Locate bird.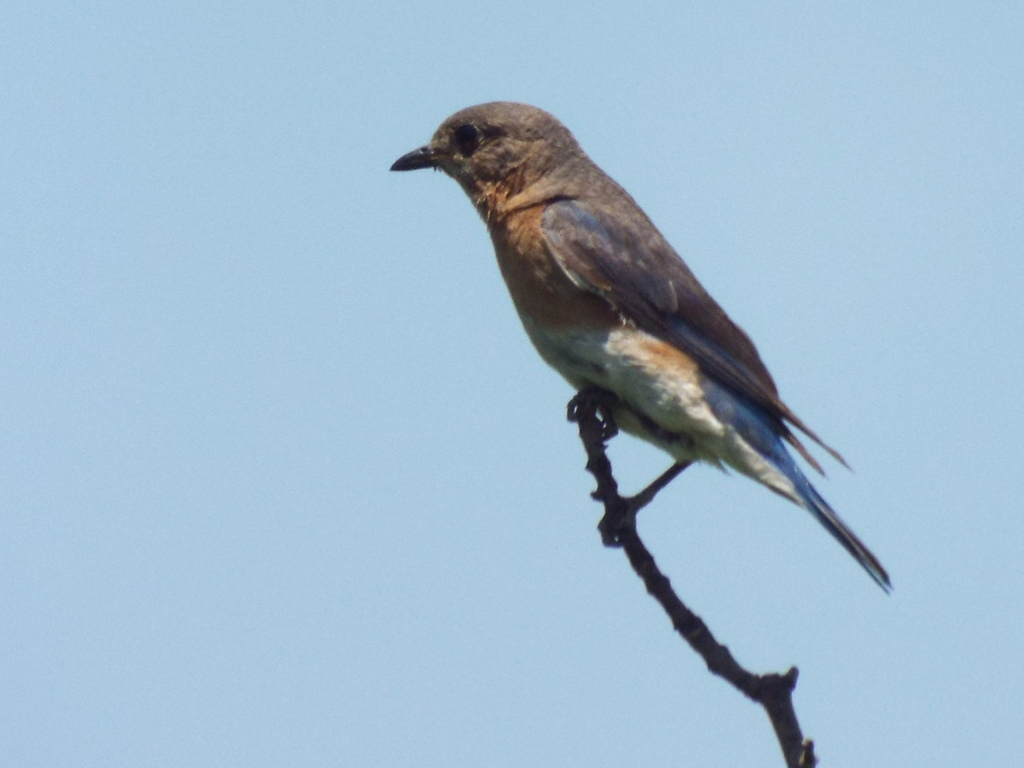
Bounding box: BBox(376, 109, 886, 596).
